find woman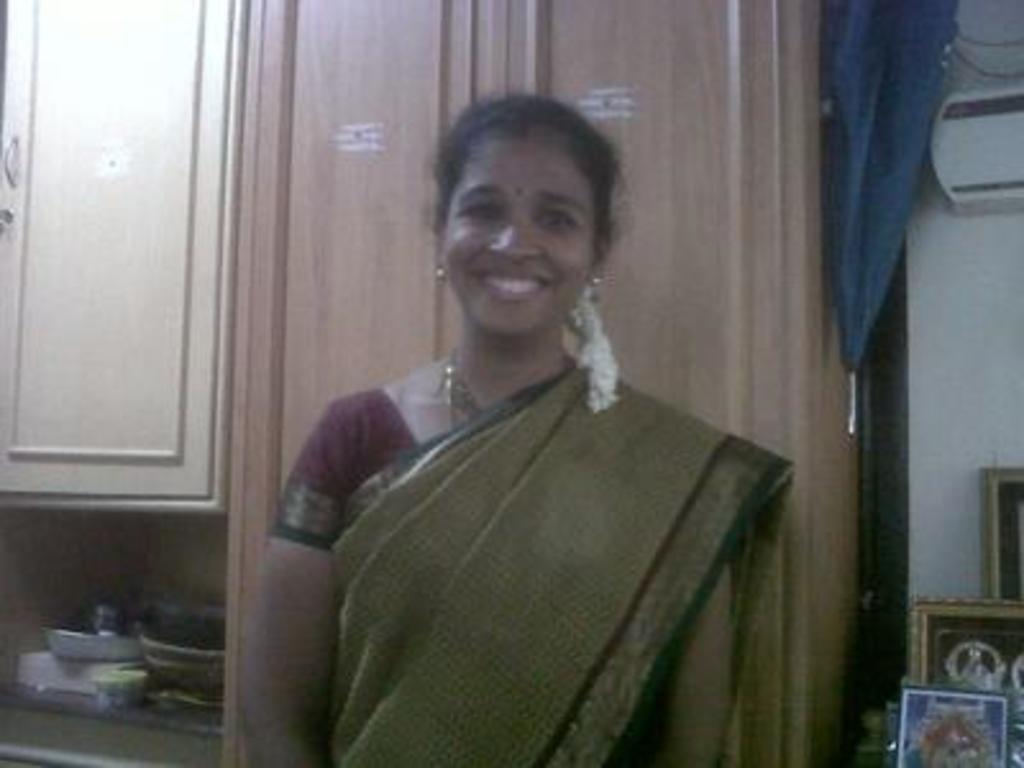
[left=246, top=84, right=796, bottom=765]
